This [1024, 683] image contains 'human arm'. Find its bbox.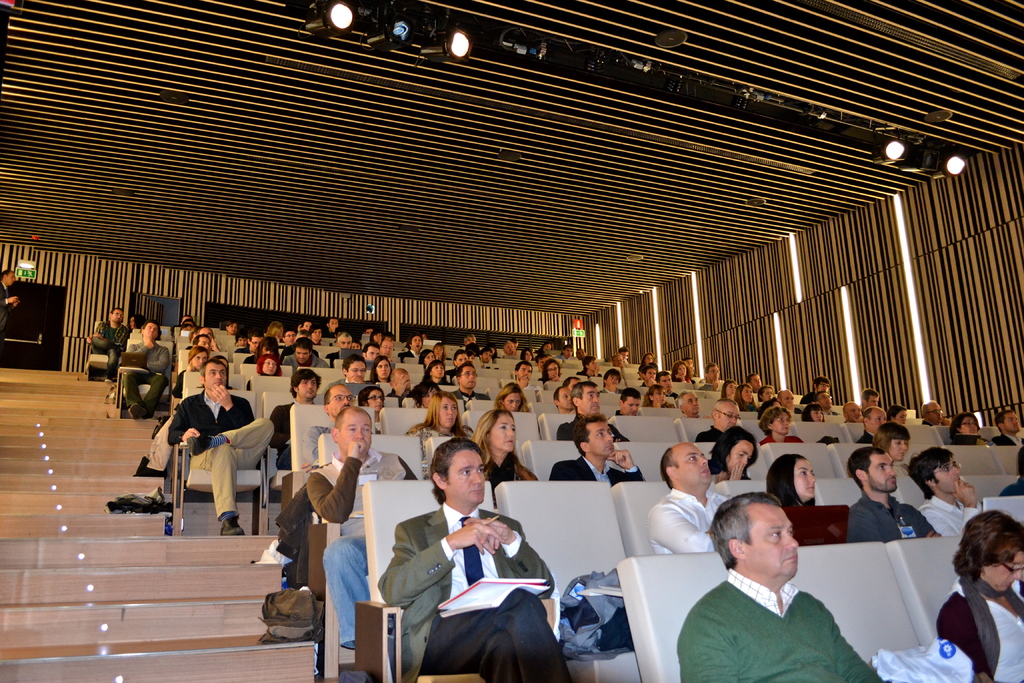
x1=84, y1=324, x2=97, y2=346.
